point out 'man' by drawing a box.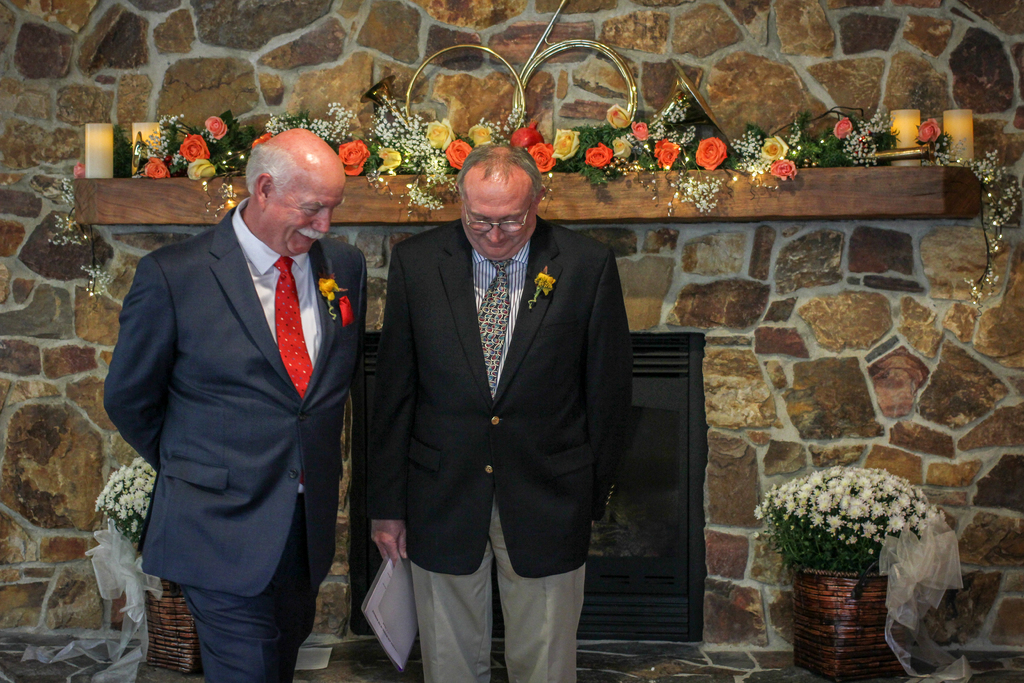
(left=103, top=131, right=365, bottom=682).
